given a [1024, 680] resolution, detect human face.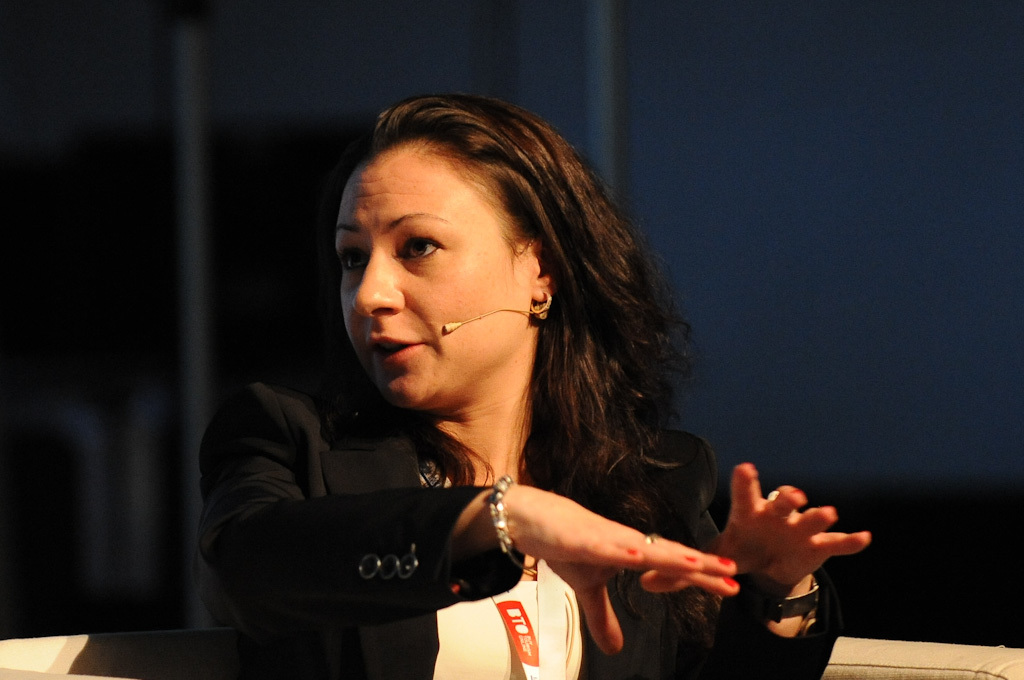
(329,128,537,415).
